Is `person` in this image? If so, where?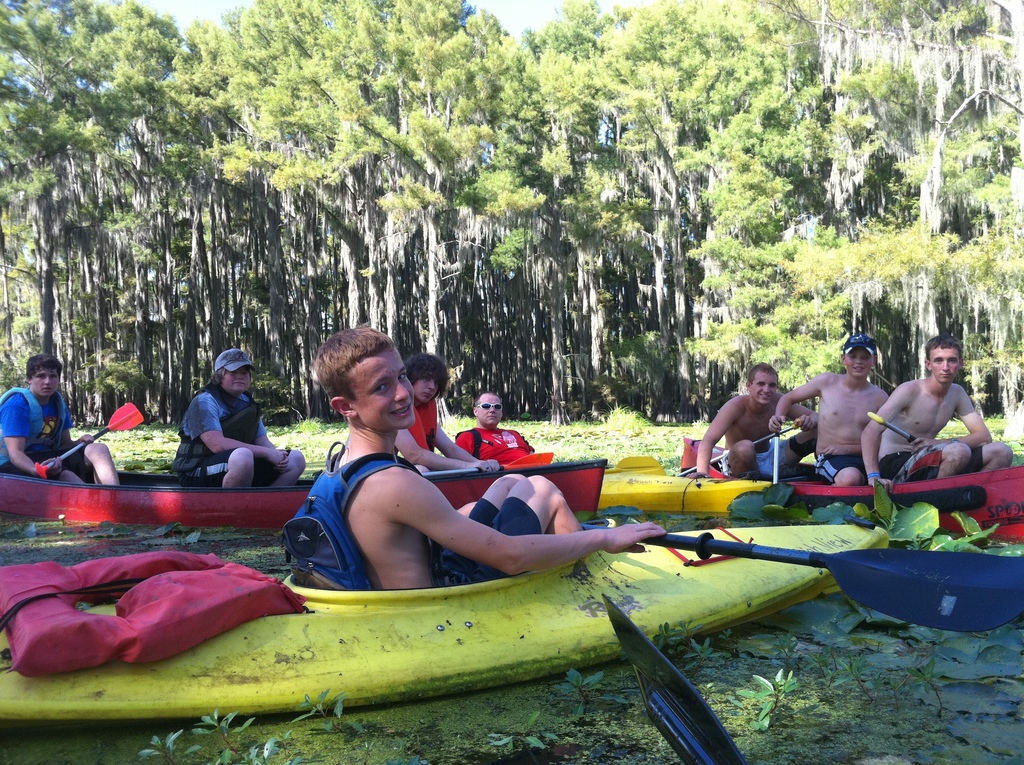
Yes, at <region>0, 360, 127, 488</region>.
